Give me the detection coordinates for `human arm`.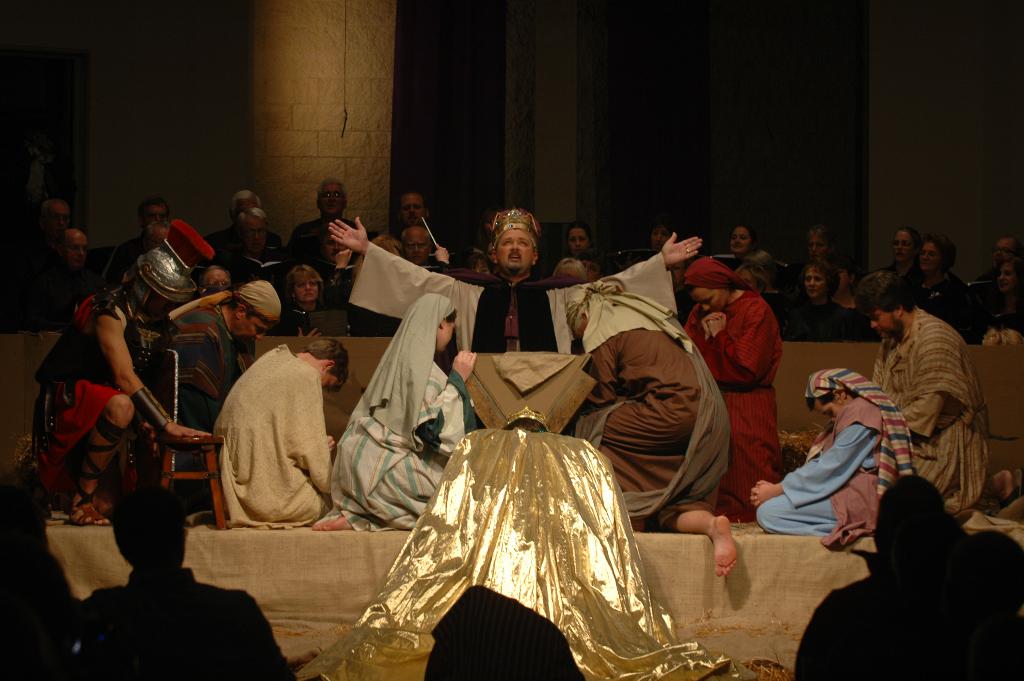
{"left": 312, "top": 372, "right": 336, "bottom": 463}.
